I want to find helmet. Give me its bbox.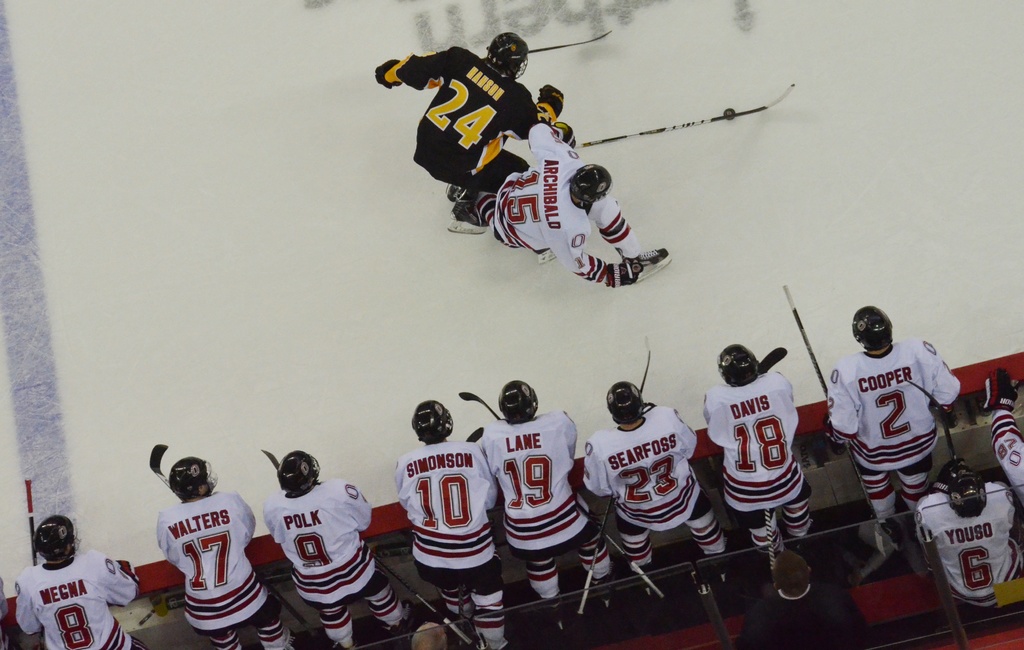
l=941, t=470, r=989, b=520.
